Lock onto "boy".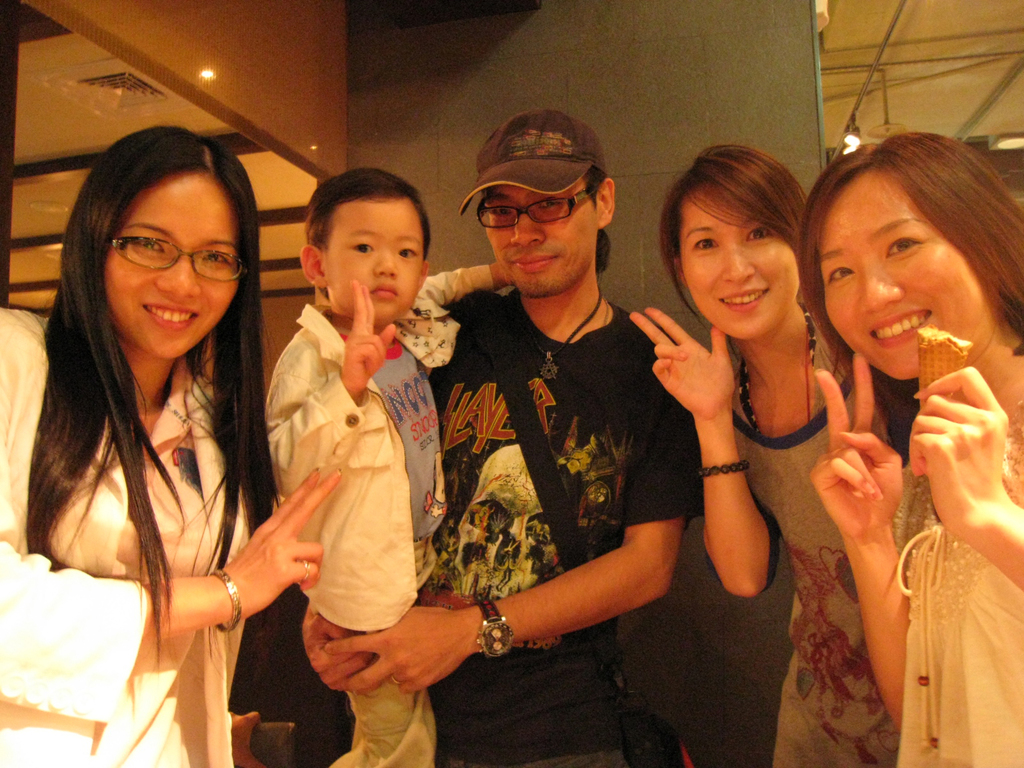
Locked: <region>251, 157, 541, 765</region>.
